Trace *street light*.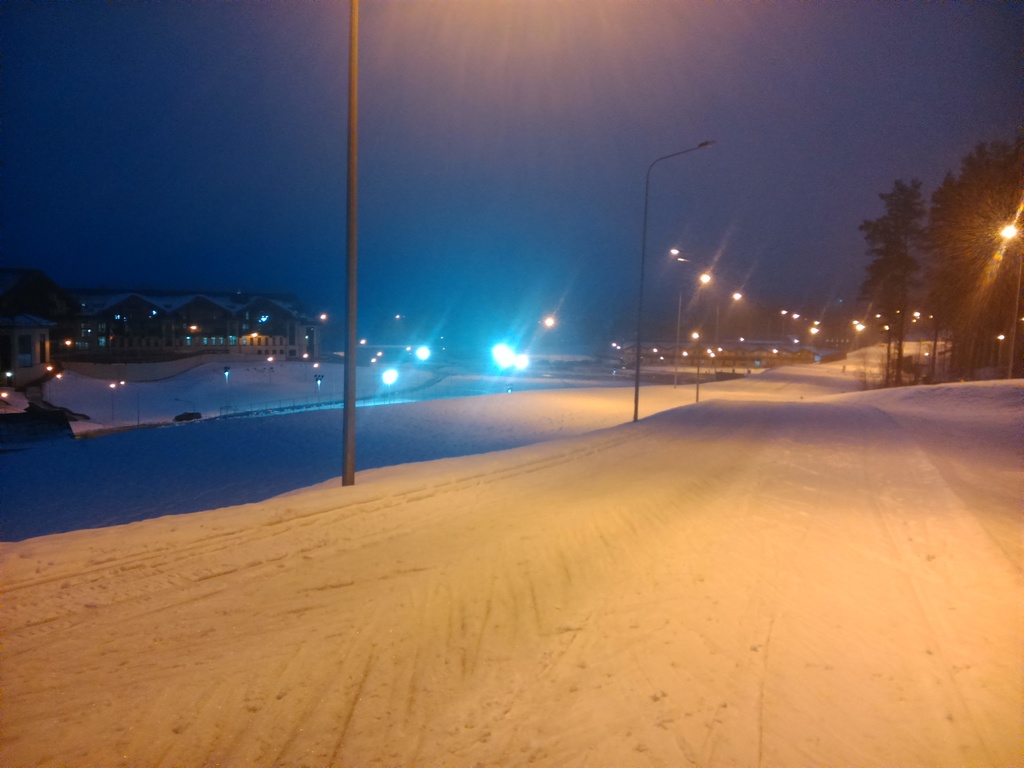
Traced to bbox=[118, 380, 147, 431].
